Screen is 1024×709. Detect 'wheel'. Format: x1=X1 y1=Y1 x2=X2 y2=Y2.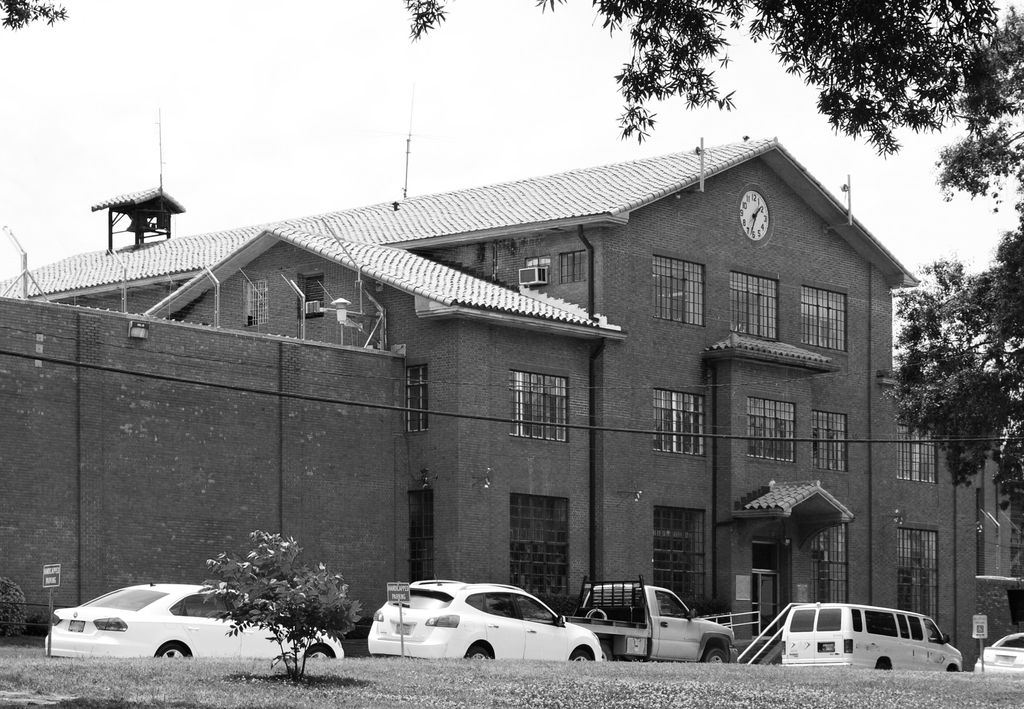
x1=601 y1=644 x2=612 y2=659.
